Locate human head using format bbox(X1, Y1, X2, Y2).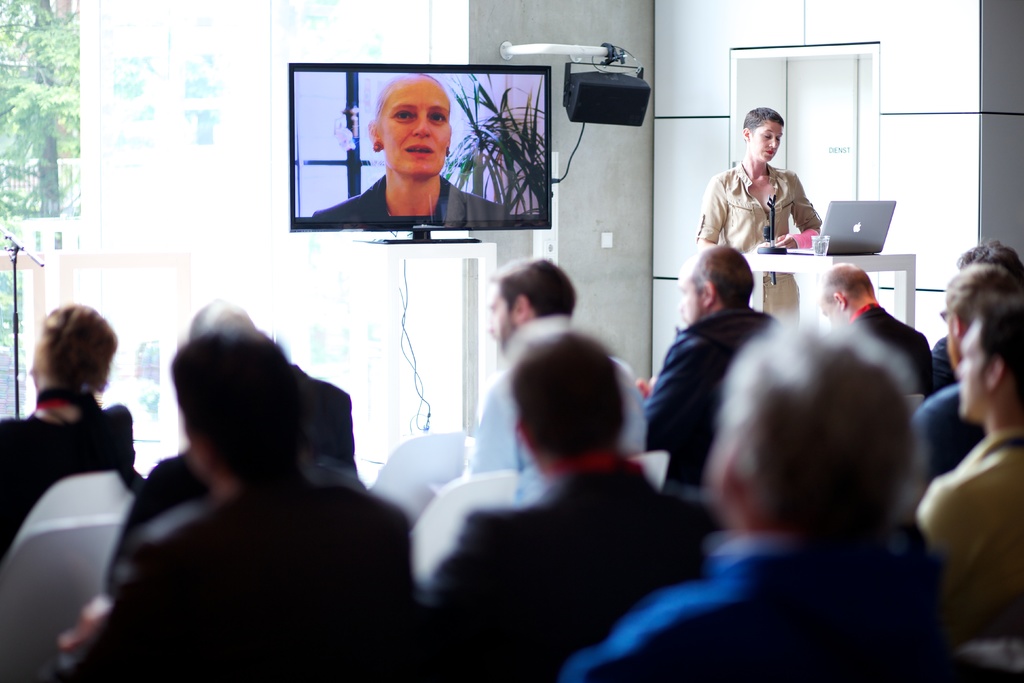
bbox(689, 312, 936, 566).
